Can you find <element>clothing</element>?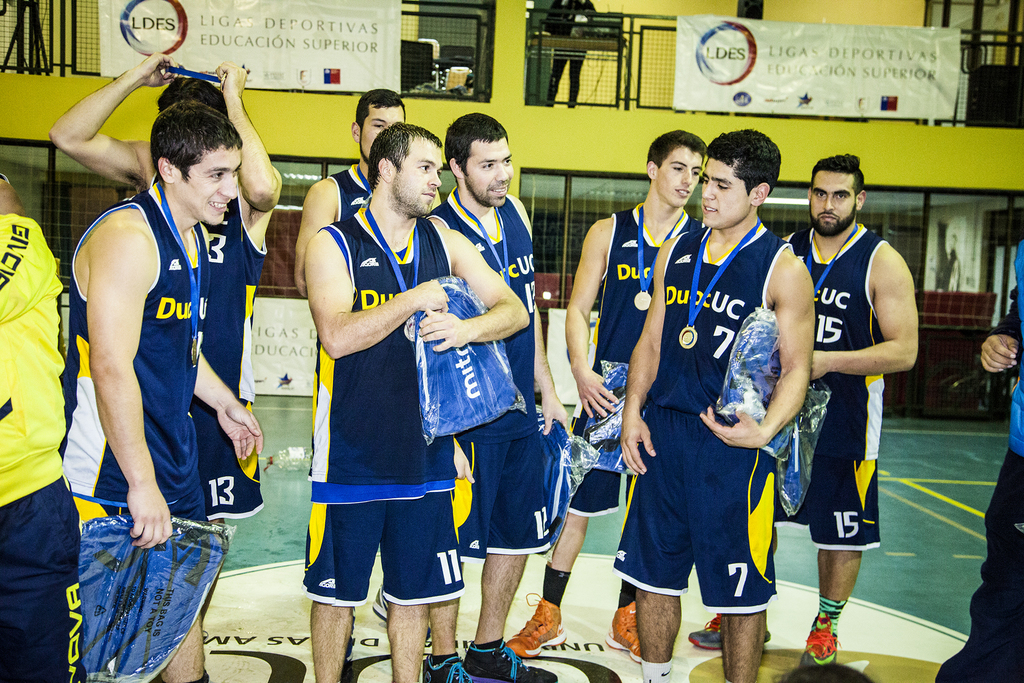
Yes, bounding box: <box>0,210,72,513</box>.
